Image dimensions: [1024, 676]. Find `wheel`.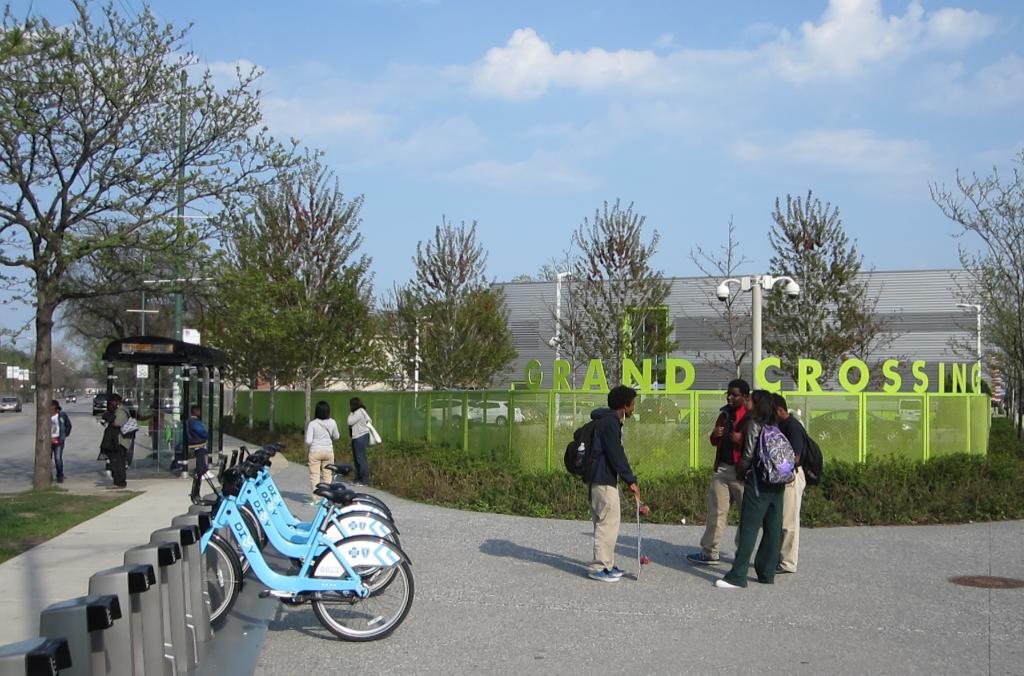
bbox=[337, 500, 395, 533].
